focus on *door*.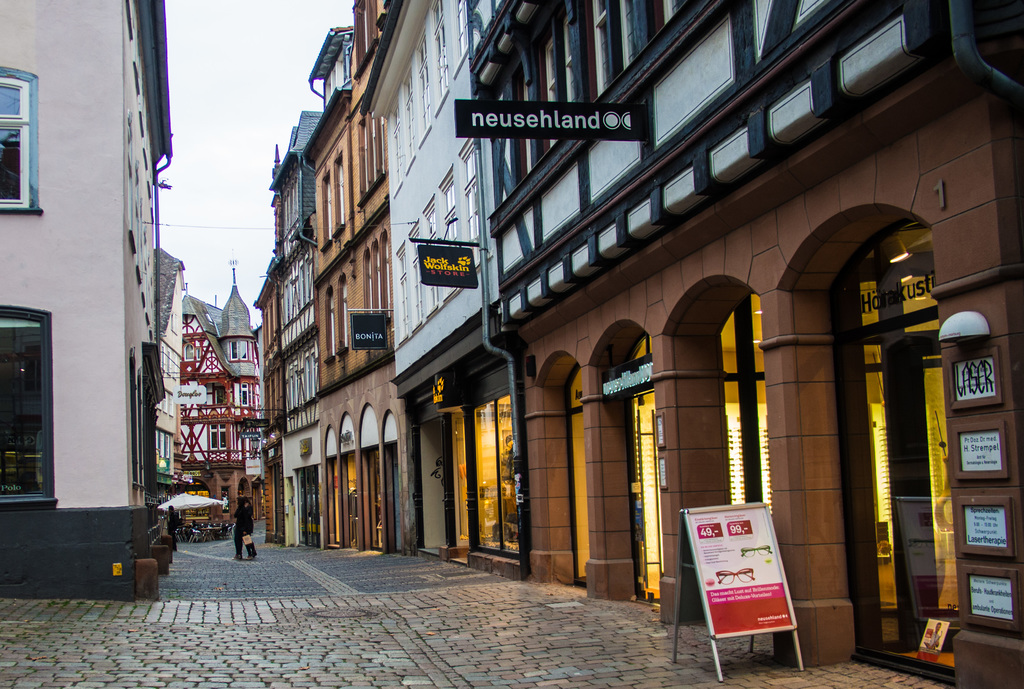
Focused at 455 415 472 541.
